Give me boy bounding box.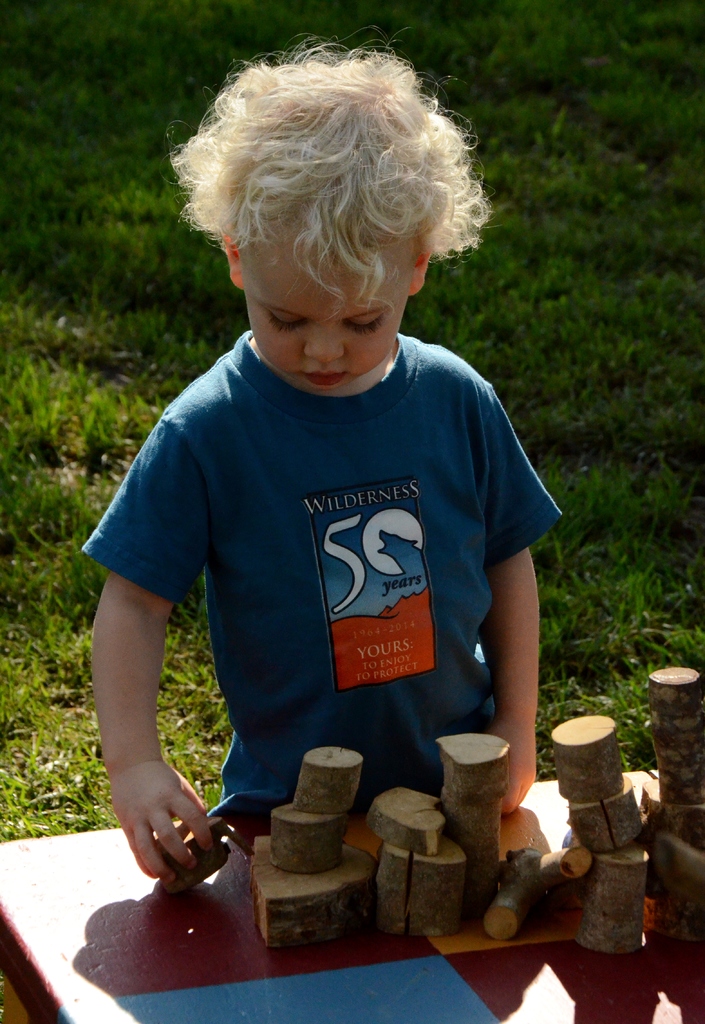
85 49 570 893.
